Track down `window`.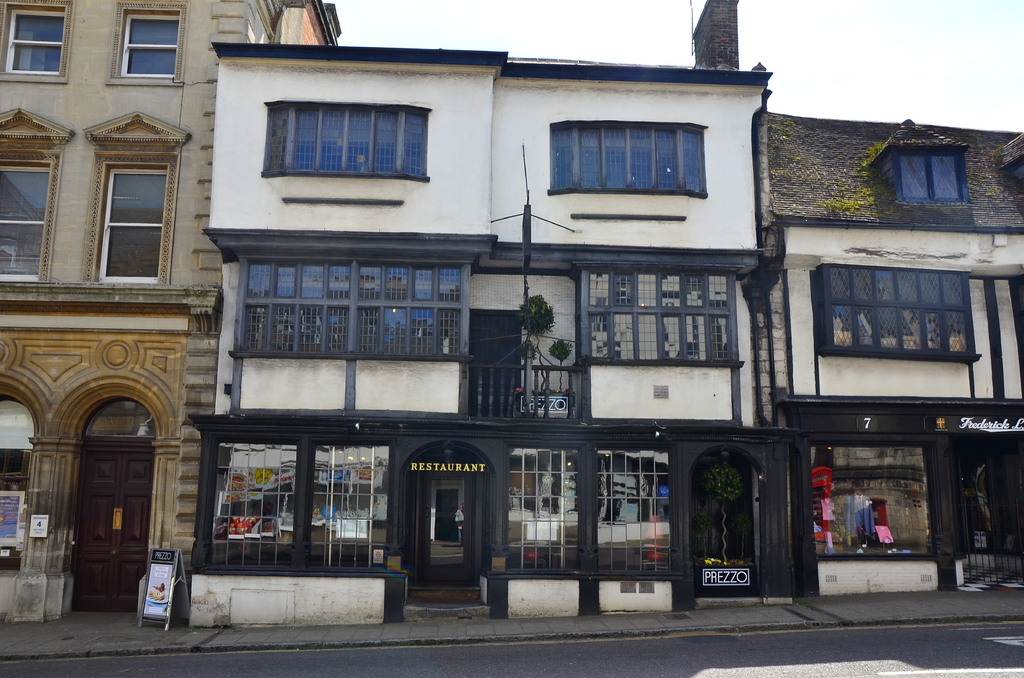
Tracked to 545:118:705:197.
